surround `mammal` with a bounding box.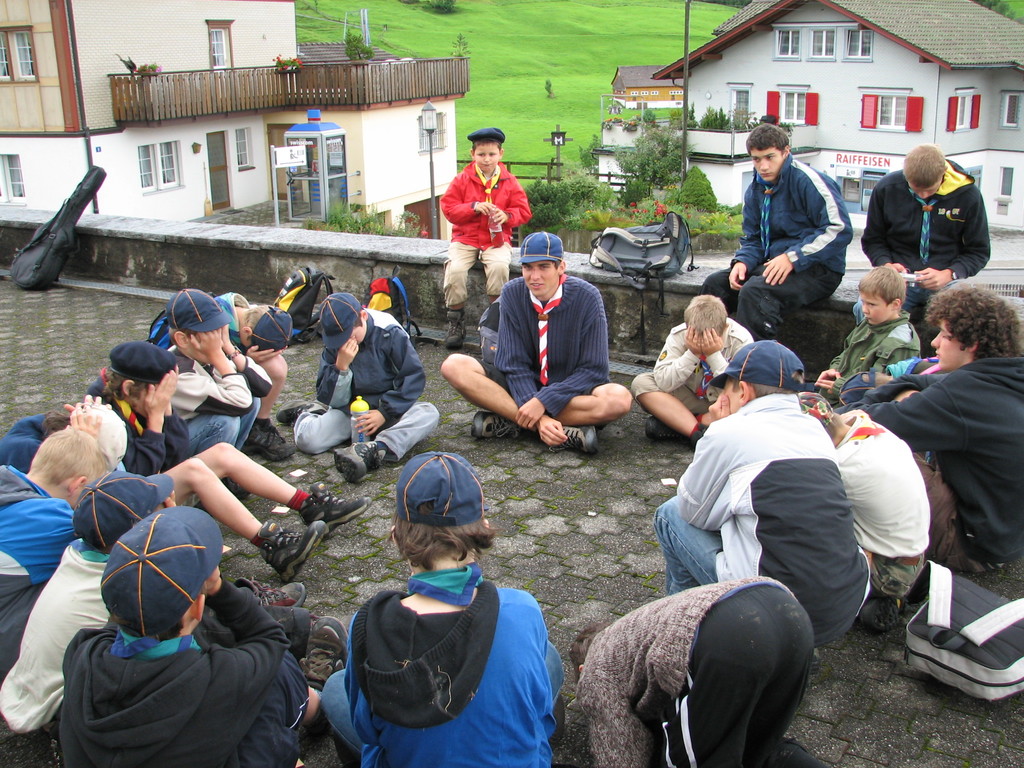
[797,387,930,630].
